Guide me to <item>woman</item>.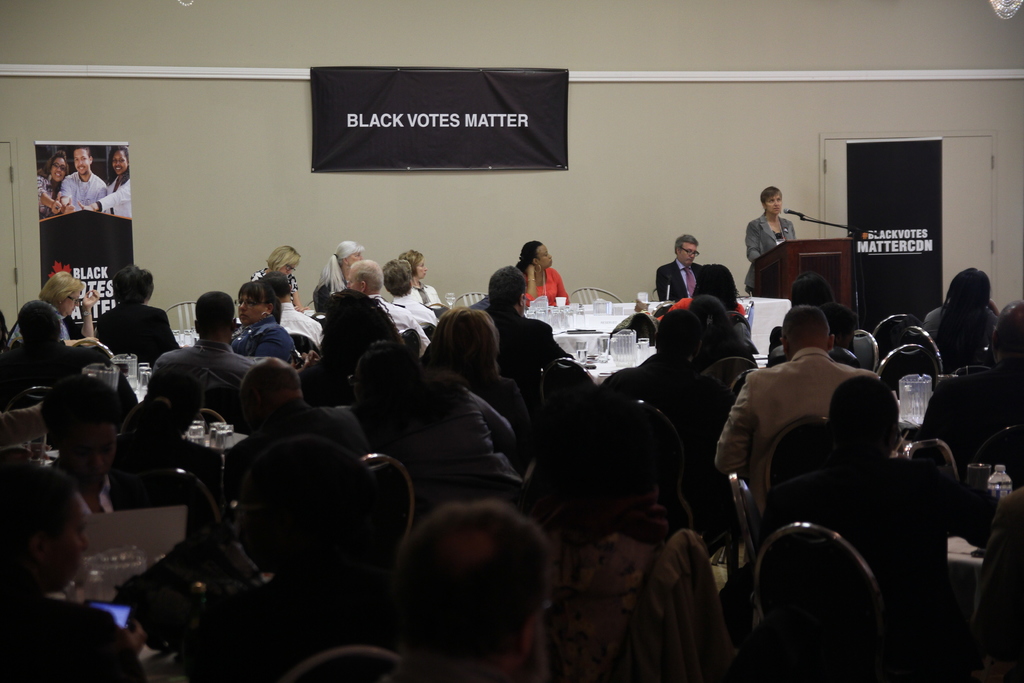
Guidance: [x1=77, y1=140, x2=133, y2=214].
